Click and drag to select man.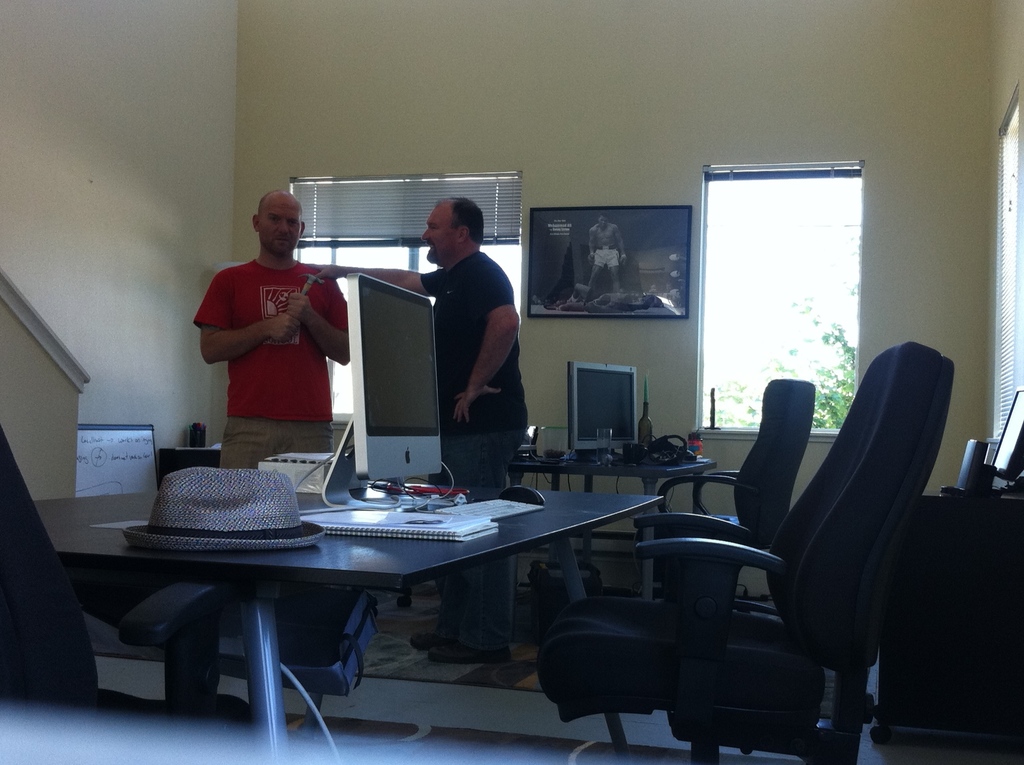
Selection: l=186, t=197, r=363, b=479.
